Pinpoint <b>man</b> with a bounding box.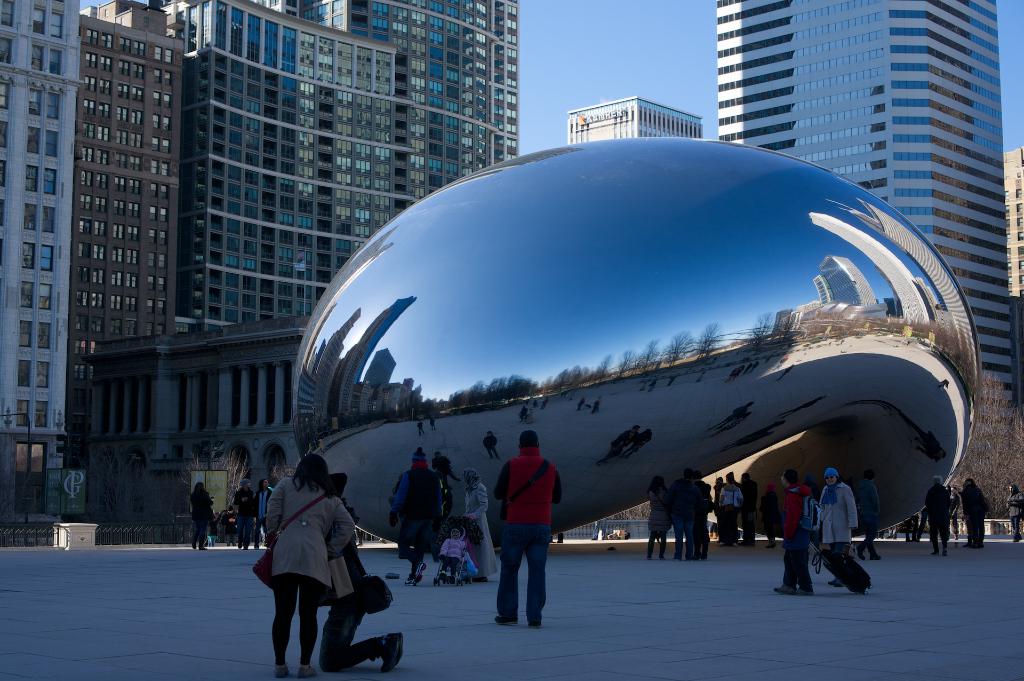
rect(488, 436, 569, 628).
